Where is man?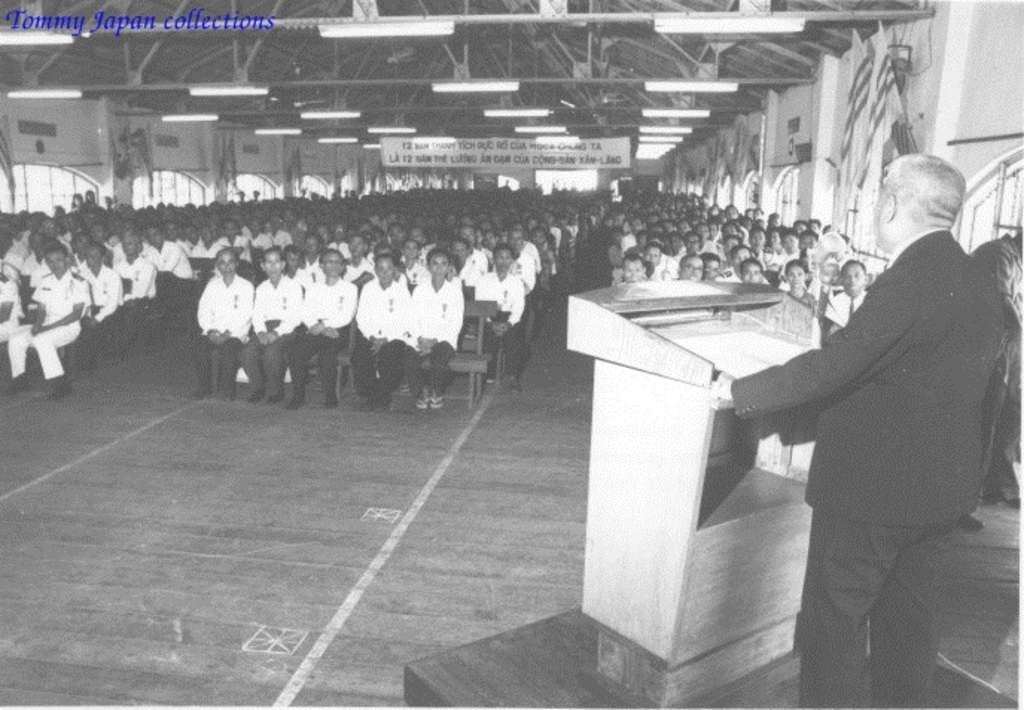
738:259:762:284.
